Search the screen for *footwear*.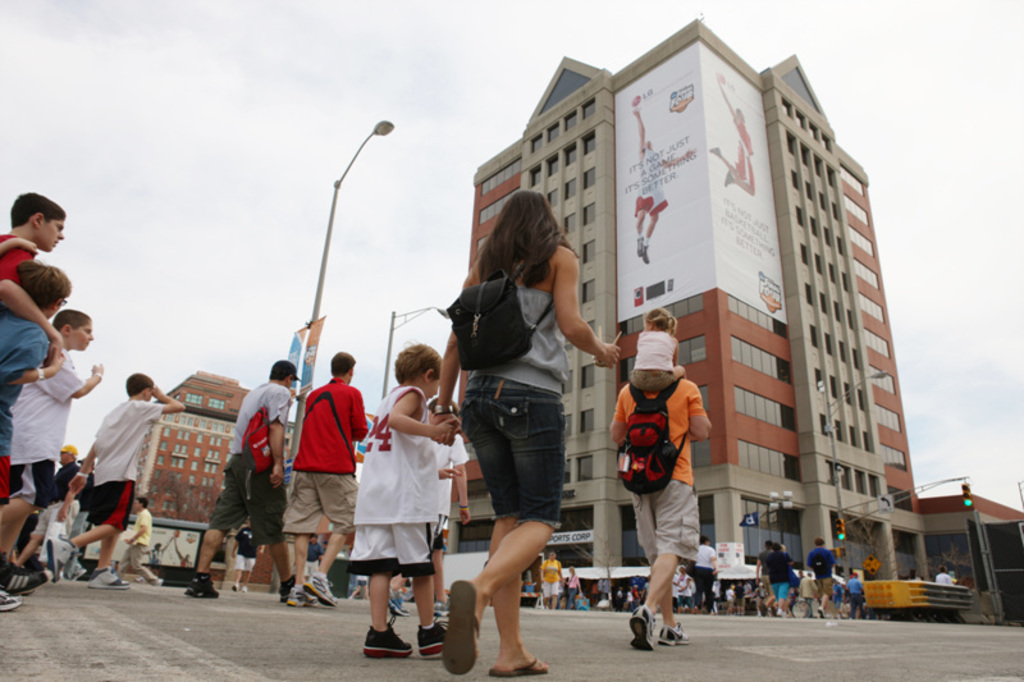
Found at 90 566 138 587.
